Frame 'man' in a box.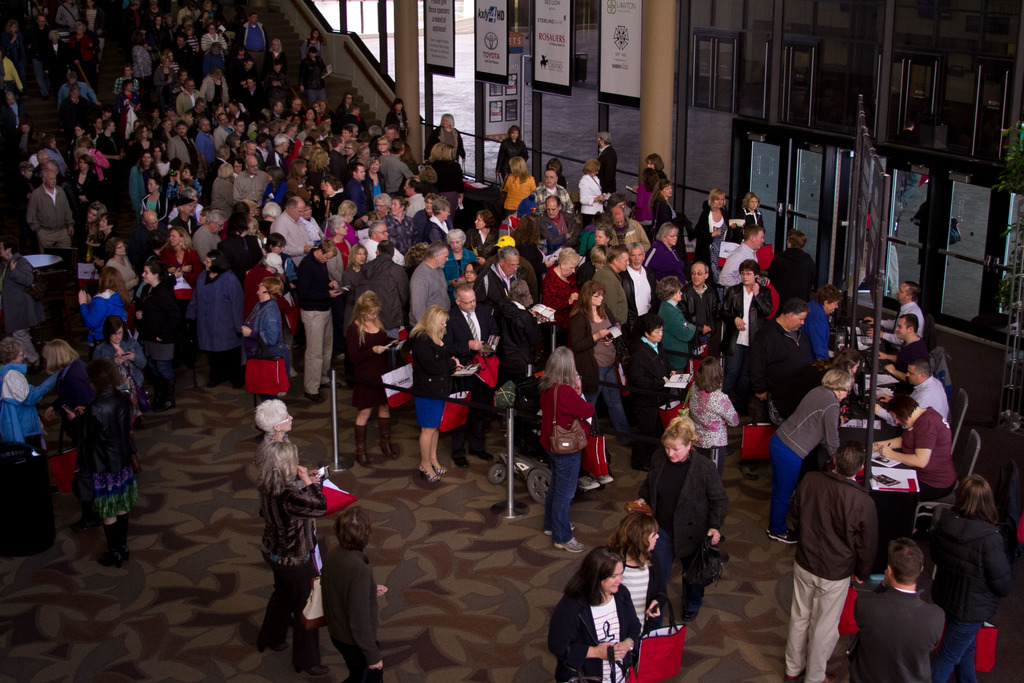
BBox(870, 354, 954, 427).
